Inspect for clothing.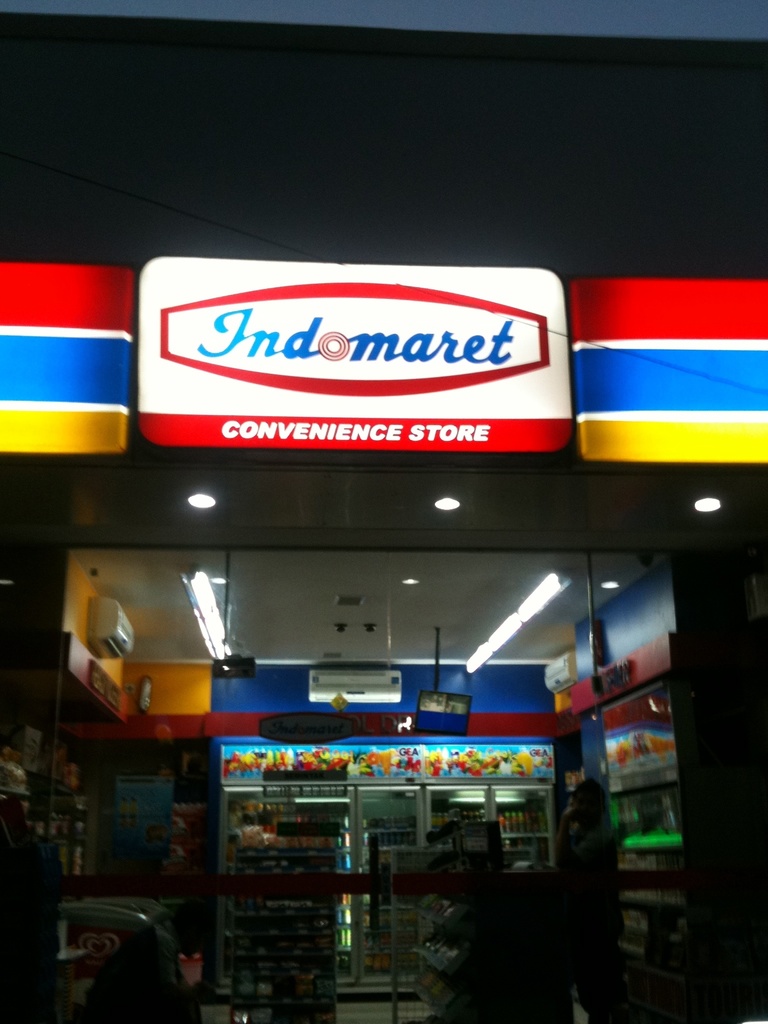
Inspection: left=561, top=773, right=636, bottom=970.
